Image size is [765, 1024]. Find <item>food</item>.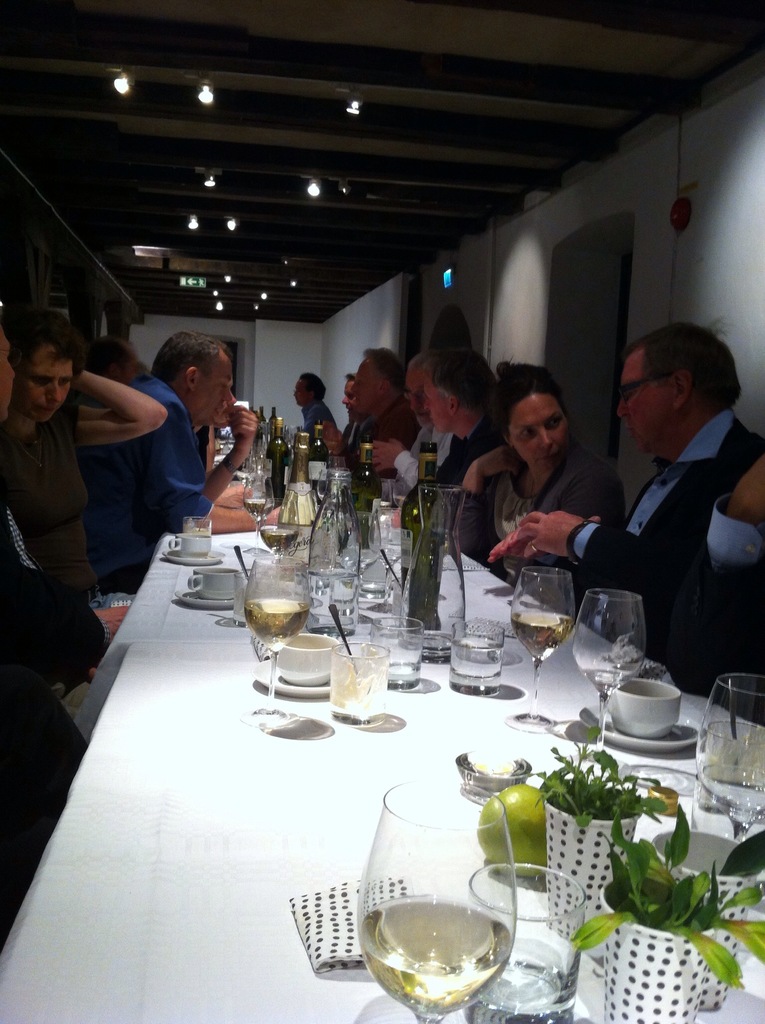
x1=476, y1=782, x2=550, y2=878.
